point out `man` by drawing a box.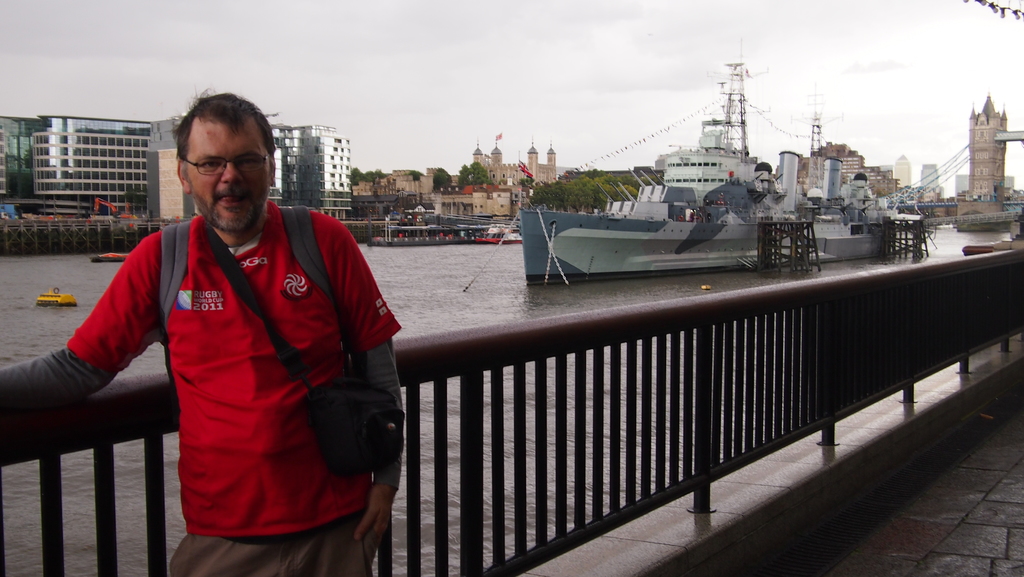
left=43, top=98, right=417, bottom=571.
